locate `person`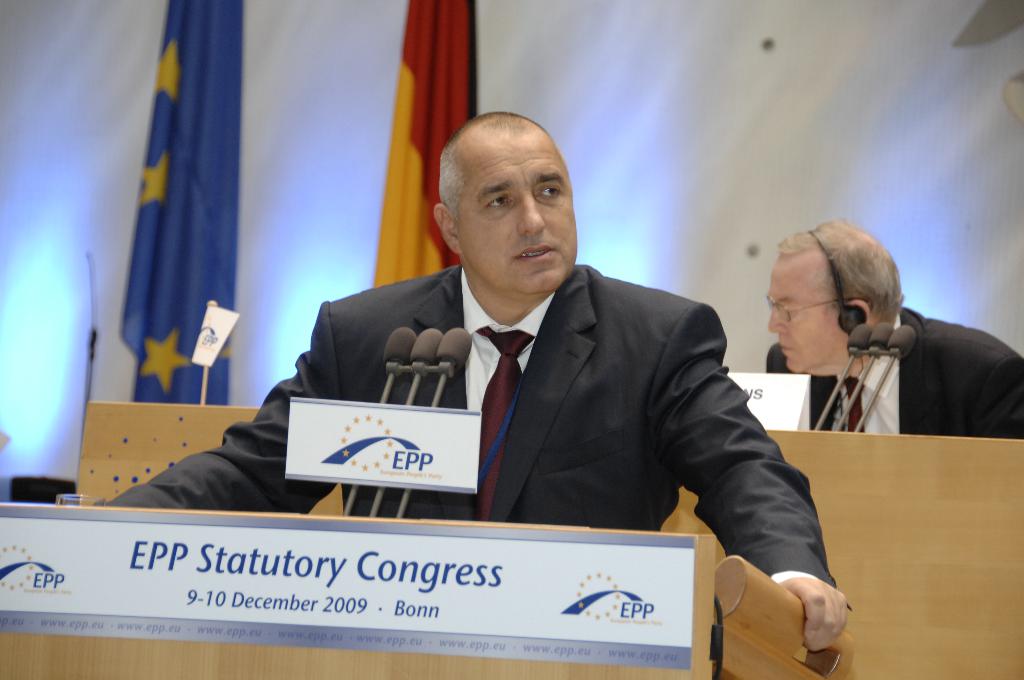
bbox=(764, 219, 1023, 441)
